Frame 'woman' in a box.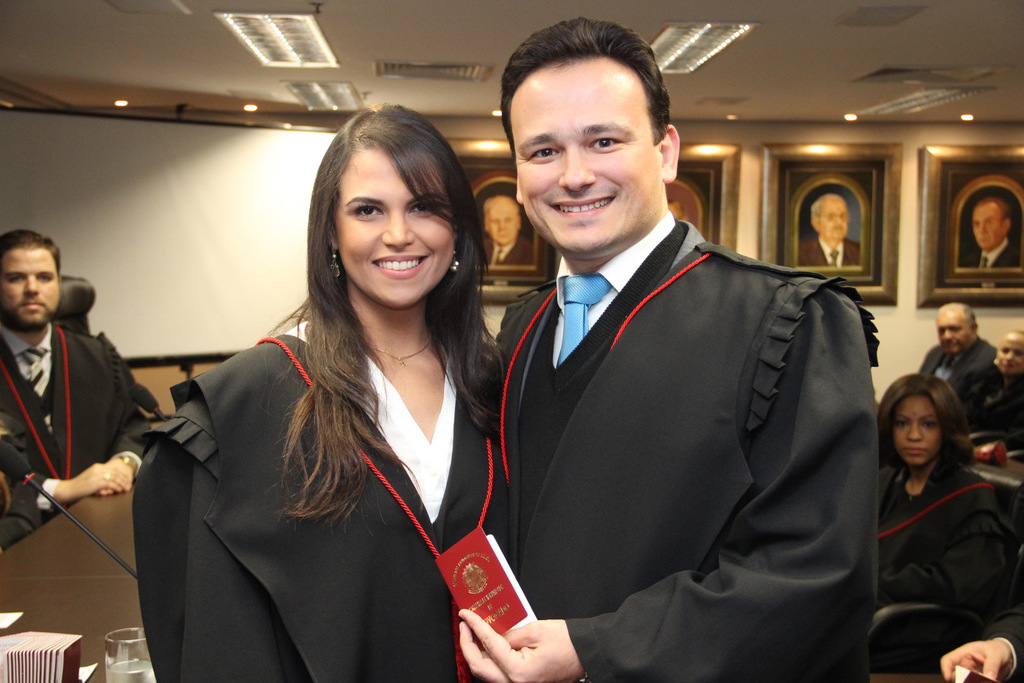
detection(125, 99, 500, 682).
